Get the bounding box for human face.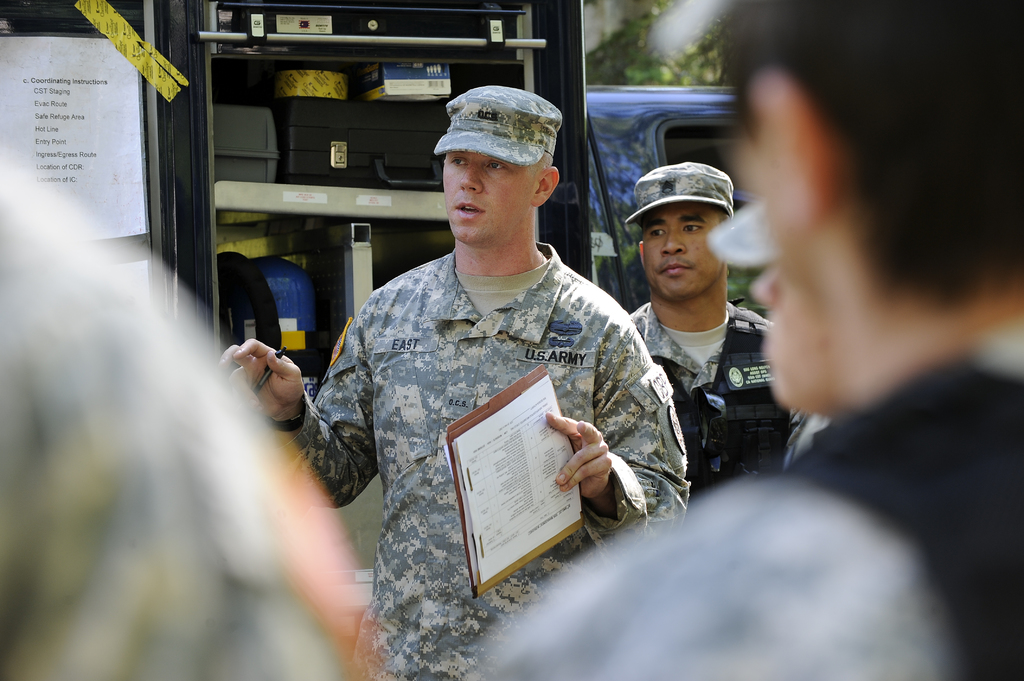
{"x1": 639, "y1": 202, "x2": 726, "y2": 300}.
